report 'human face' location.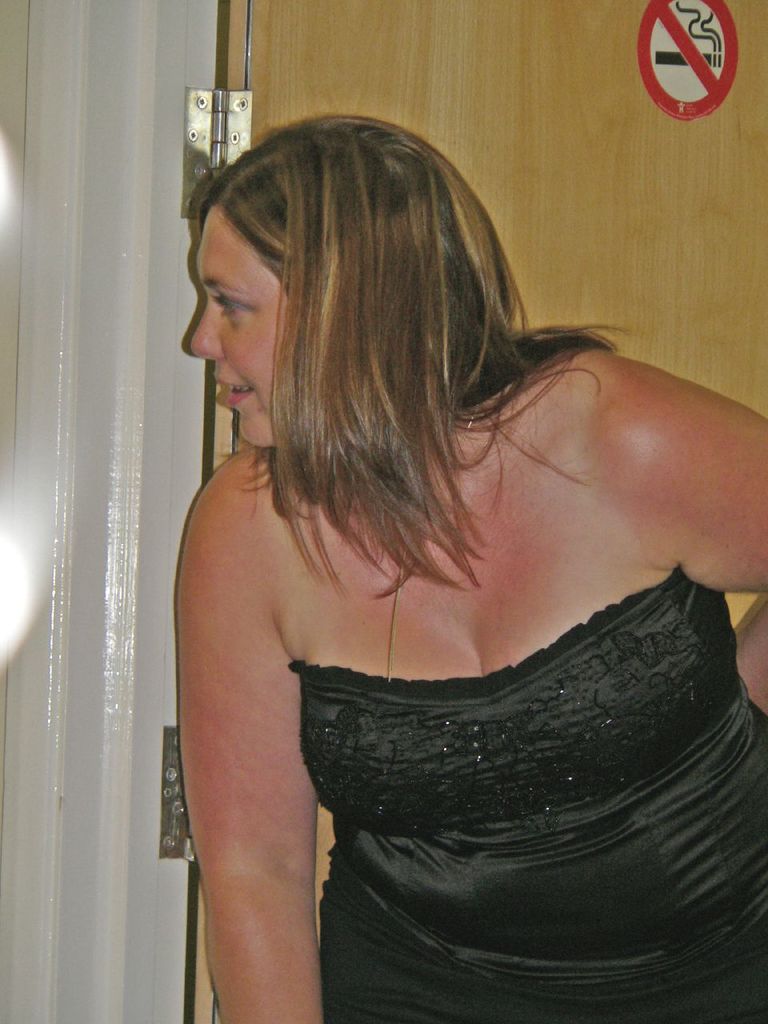
Report: crop(178, 202, 289, 442).
